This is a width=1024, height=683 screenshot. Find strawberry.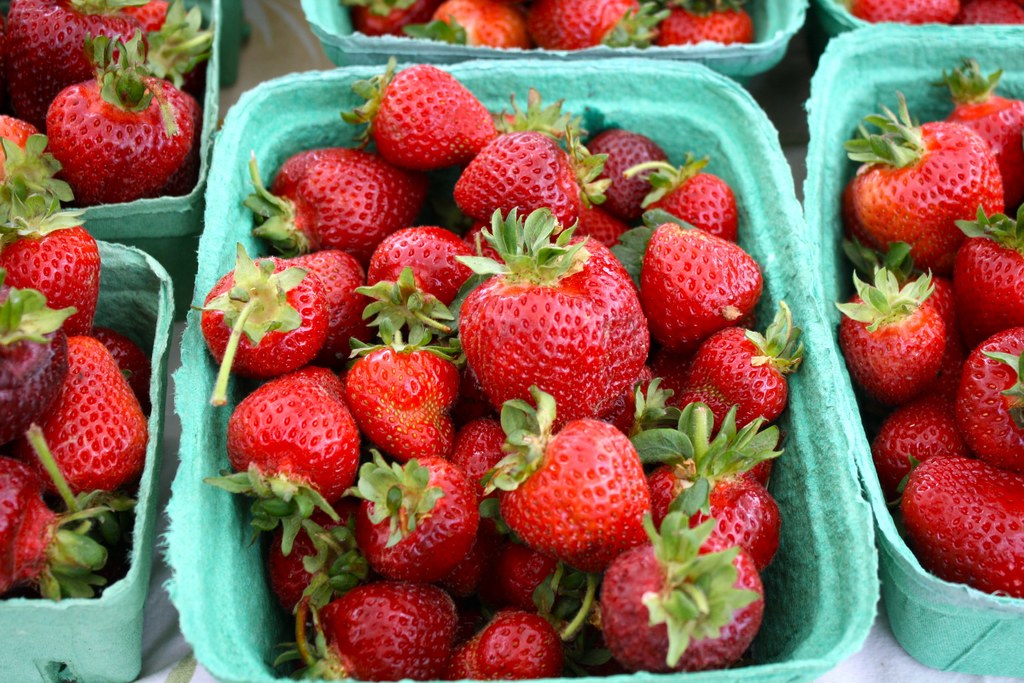
Bounding box: <bbox>947, 325, 1023, 472</bbox>.
